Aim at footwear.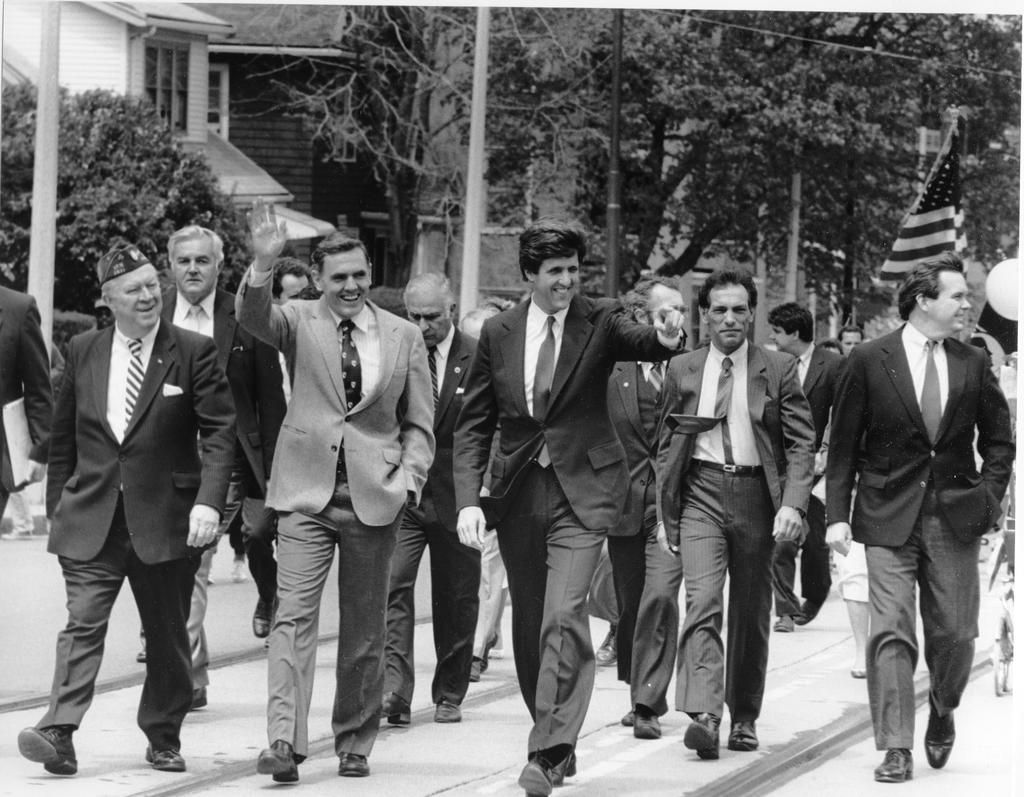
Aimed at 472:653:488:684.
